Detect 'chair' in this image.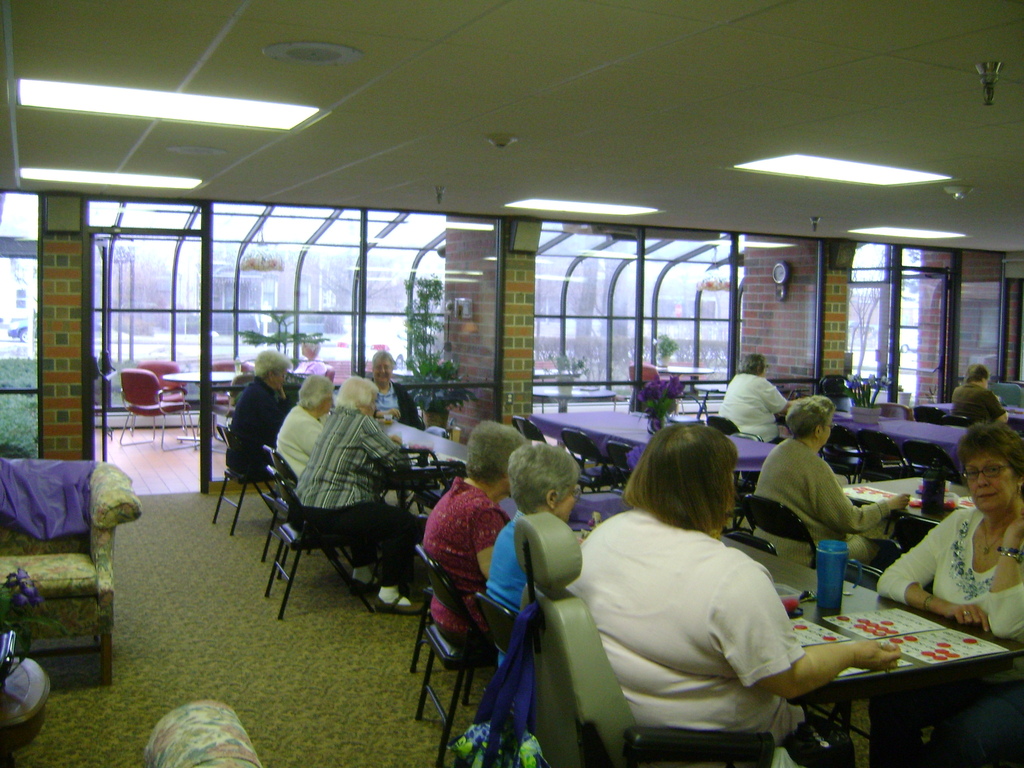
Detection: [x1=863, y1=528, x2=912, y2=597].
